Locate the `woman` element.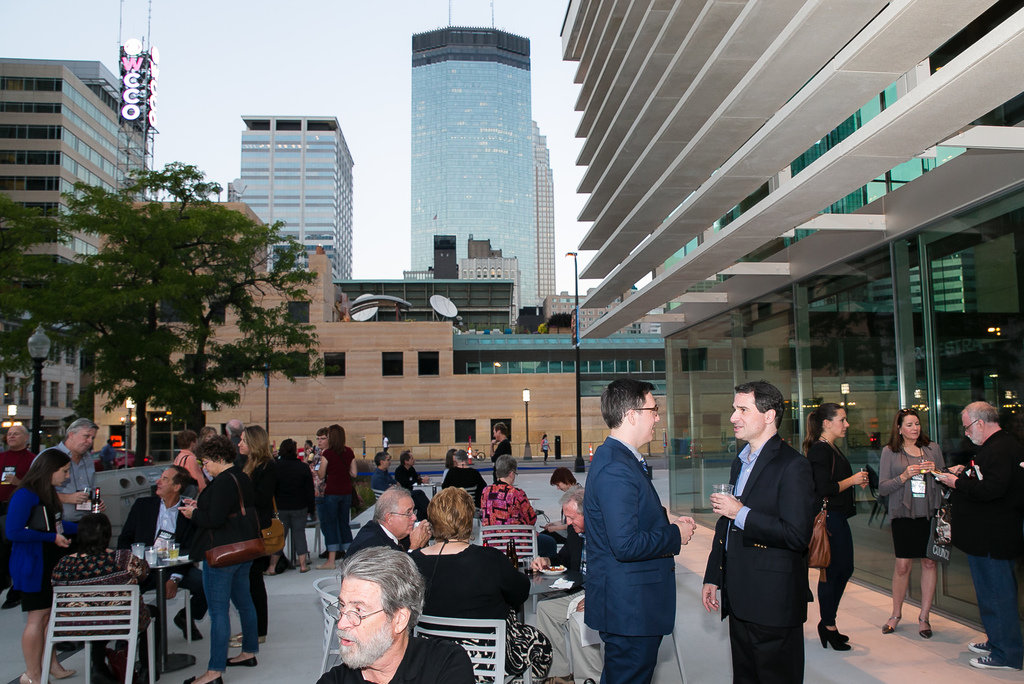
Element bbox: x1=180, y1=436, x2=263, y2=683.
